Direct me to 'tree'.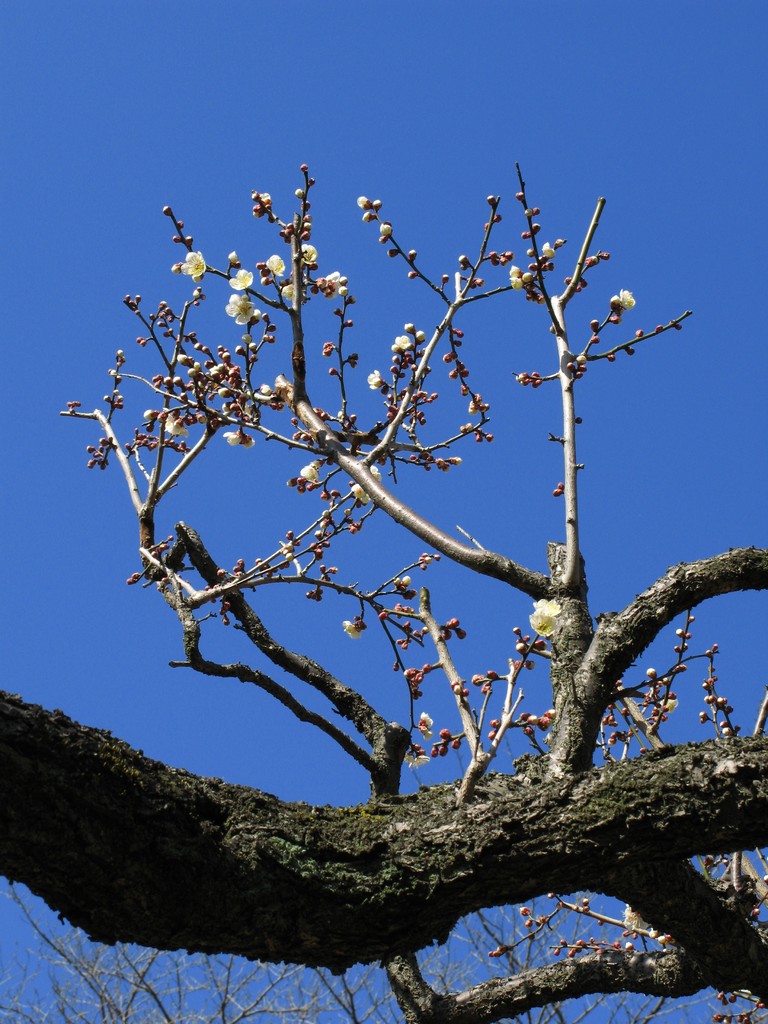
Direction: <bbox>45, 77, 762, 1023</bbox>.
